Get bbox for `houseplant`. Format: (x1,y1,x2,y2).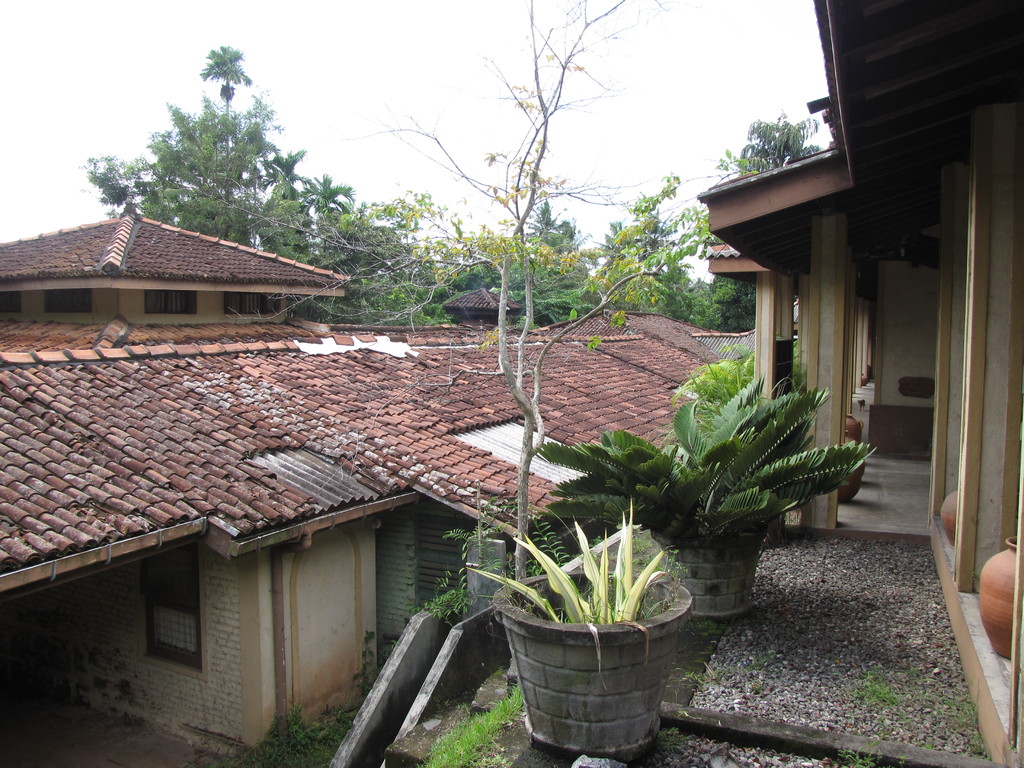
(472,502,684,755).
